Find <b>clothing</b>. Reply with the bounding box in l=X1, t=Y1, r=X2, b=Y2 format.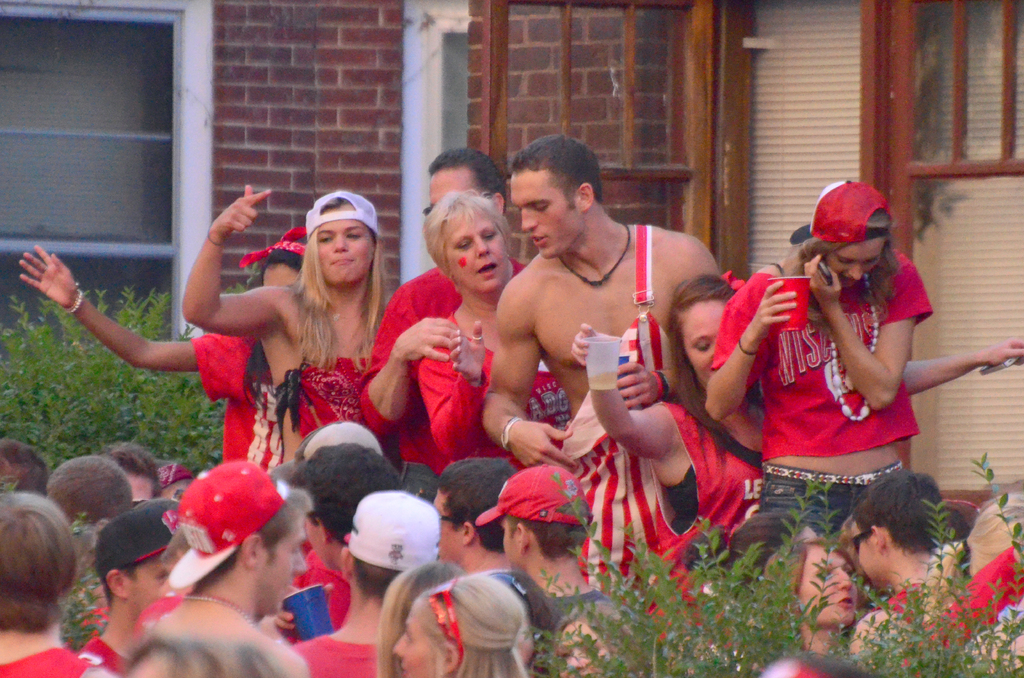
l=193, t=330, r=299, b=469.
